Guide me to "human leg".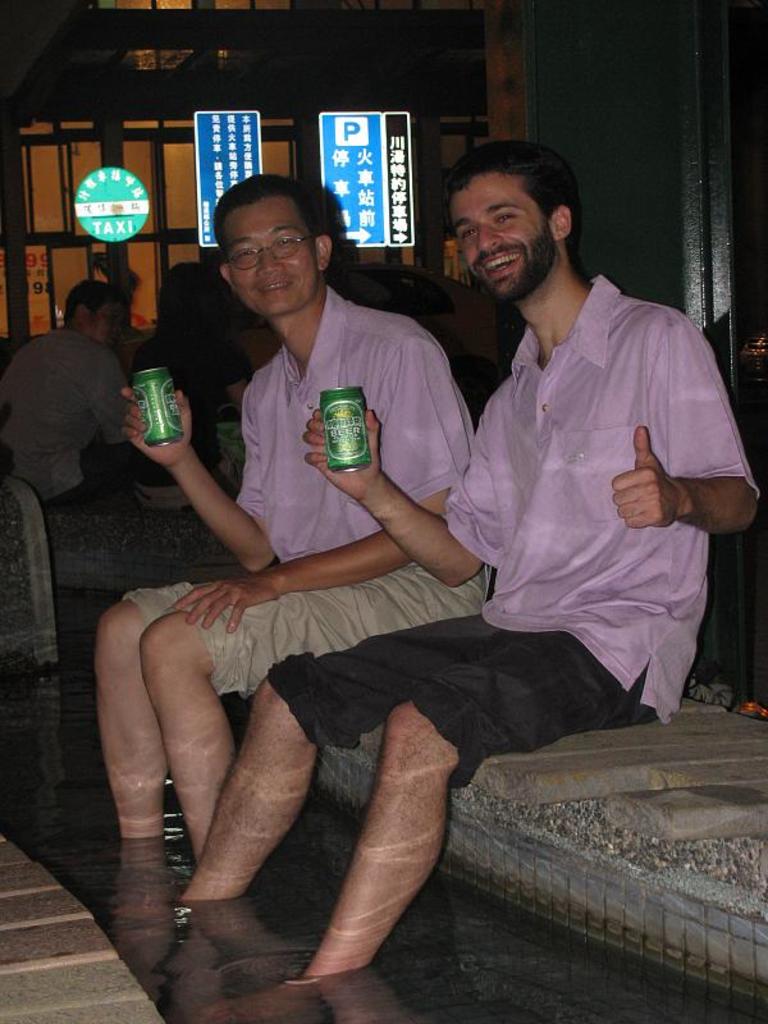
Guidance: (x1=151, y1=602, x2=504, y2=933).
